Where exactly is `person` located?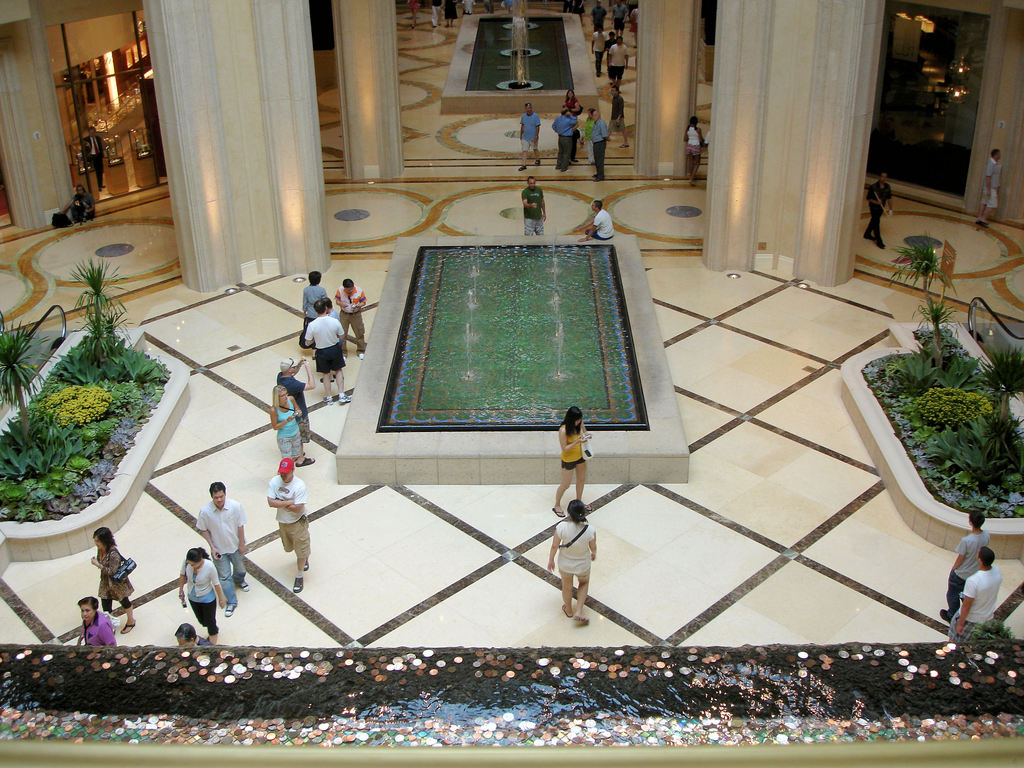
Its bounding box is bbox=[173, 545, 228, 648].
